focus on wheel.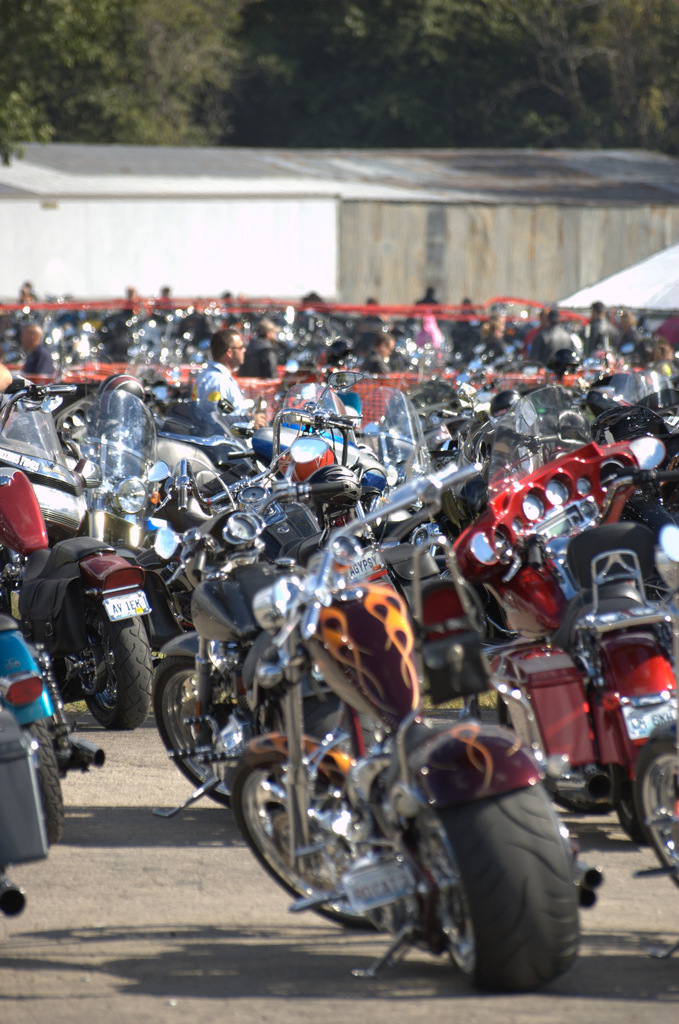
Focused at locate(421, 776, 586, 996).
